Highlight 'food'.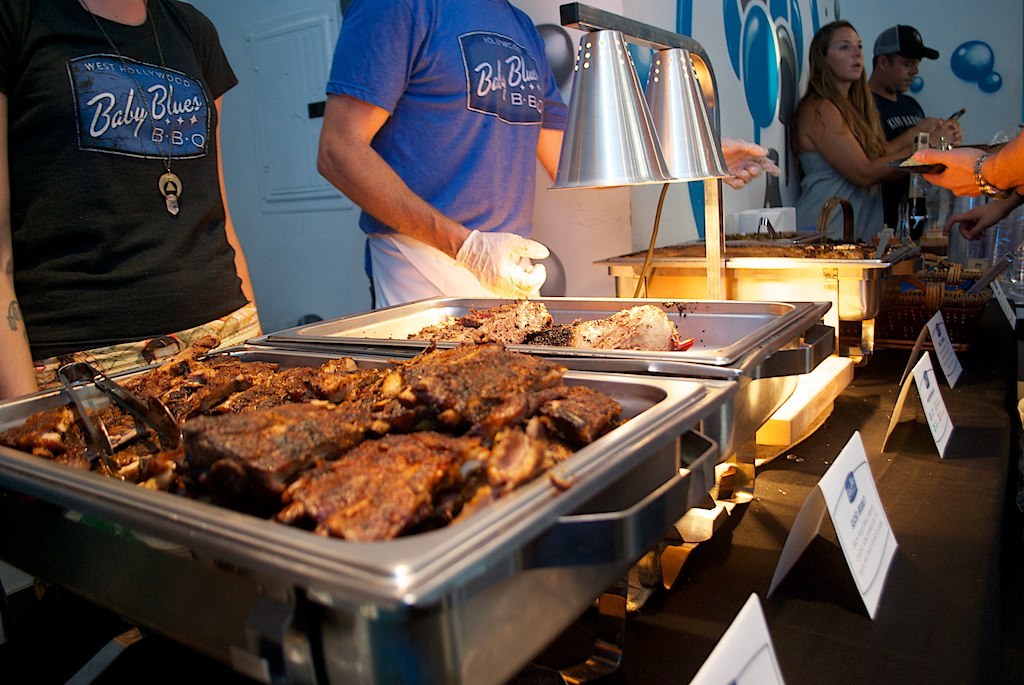
Highlighted region: 52, 430, 99, 478.
